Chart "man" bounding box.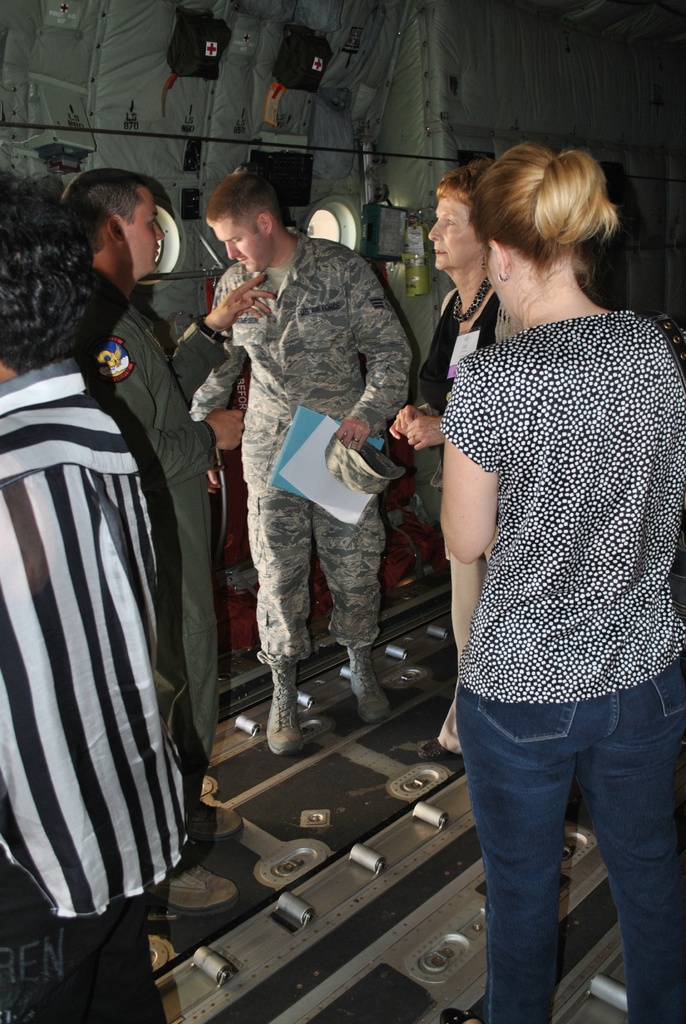
Charted: box=[0, 175, 184, 1023].
